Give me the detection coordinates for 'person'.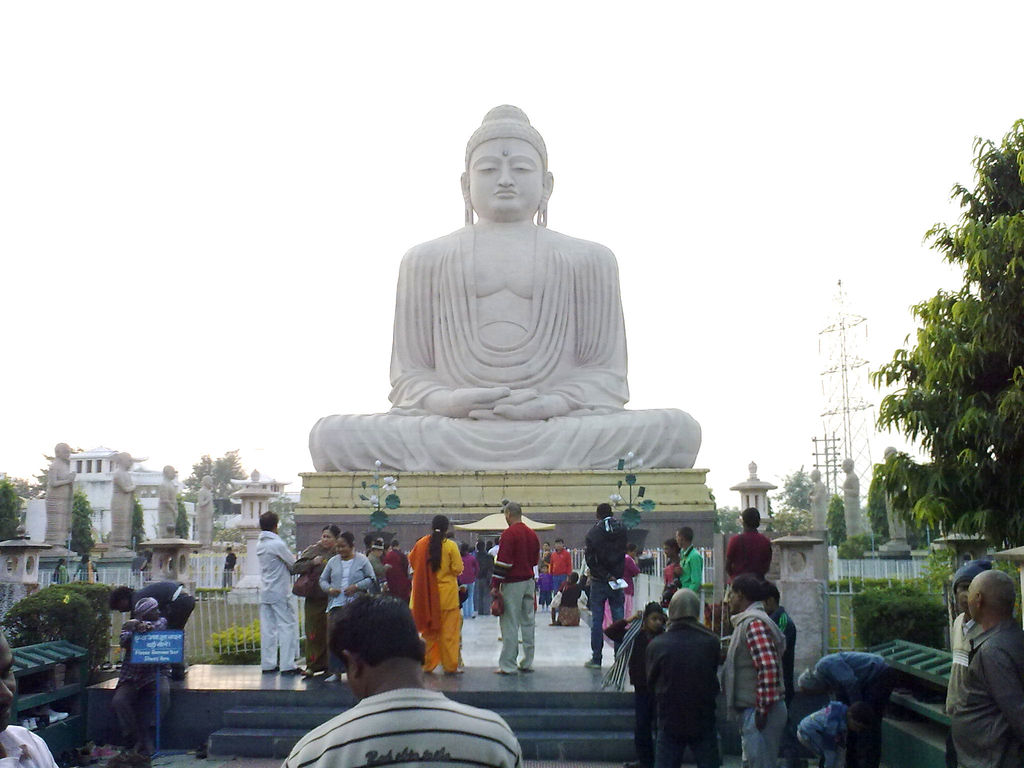
946 560 995 767.
